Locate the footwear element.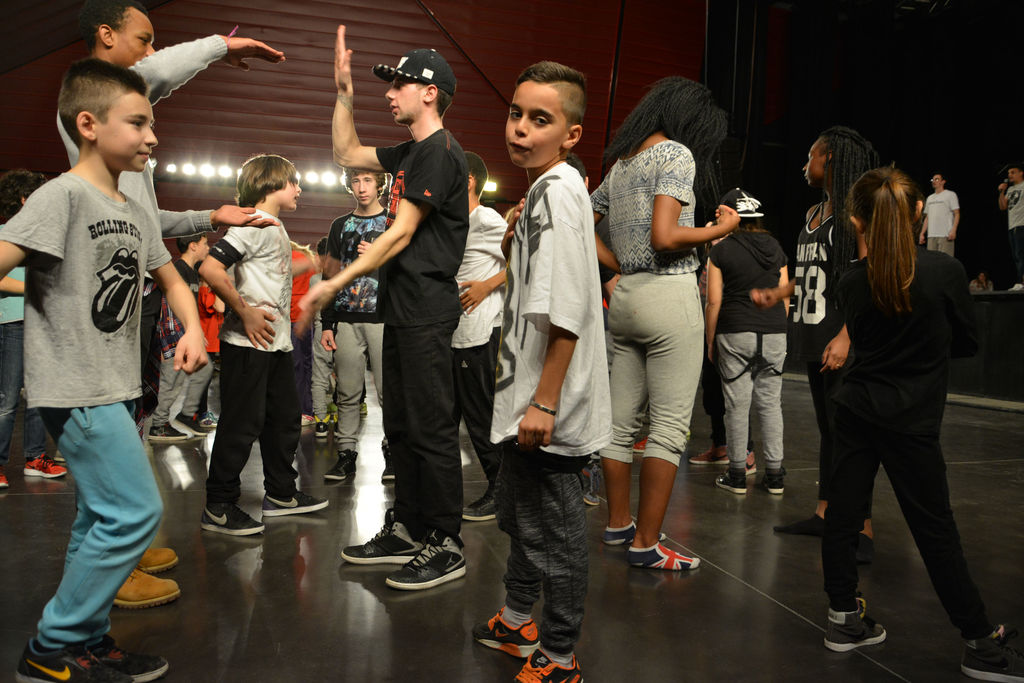
Element bbox: bbox=[336, 511, 426, 562].
